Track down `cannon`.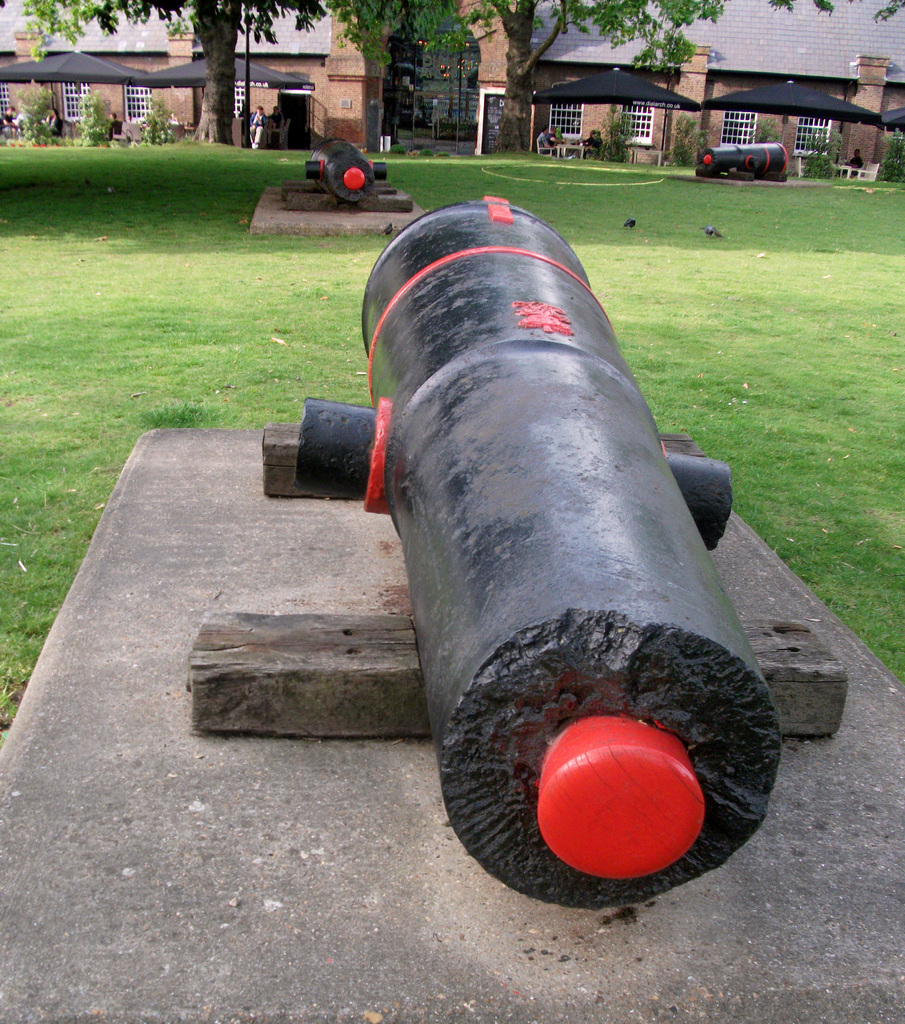
Tracked to <region>690, 136, 794, 185</region>.
